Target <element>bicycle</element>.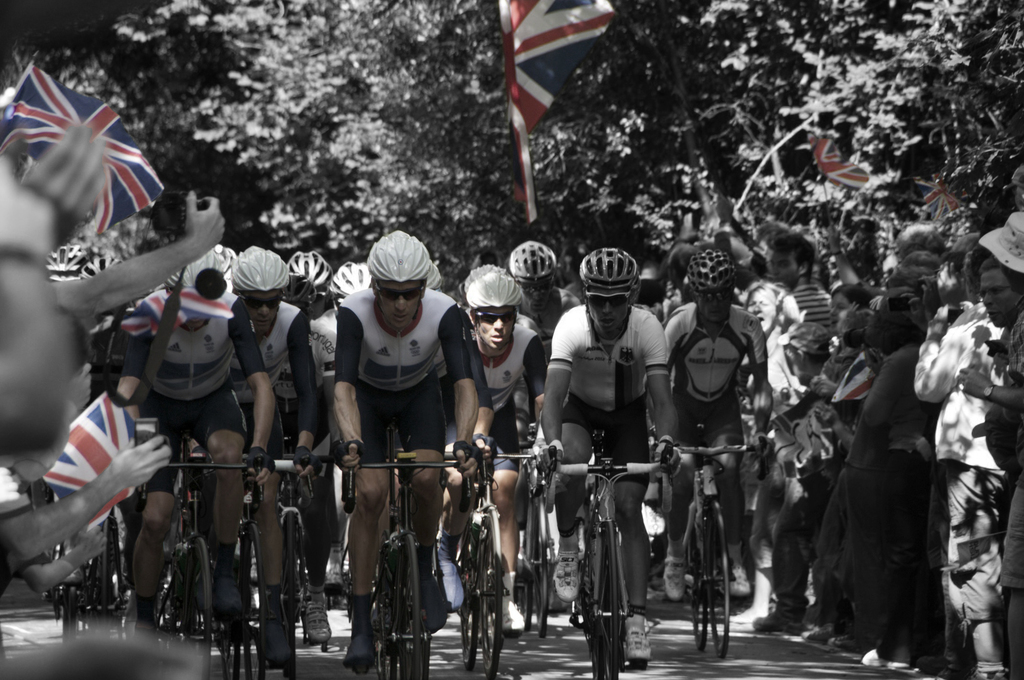
Target region: x1=239, y1=460, x2=318, y2=679.
